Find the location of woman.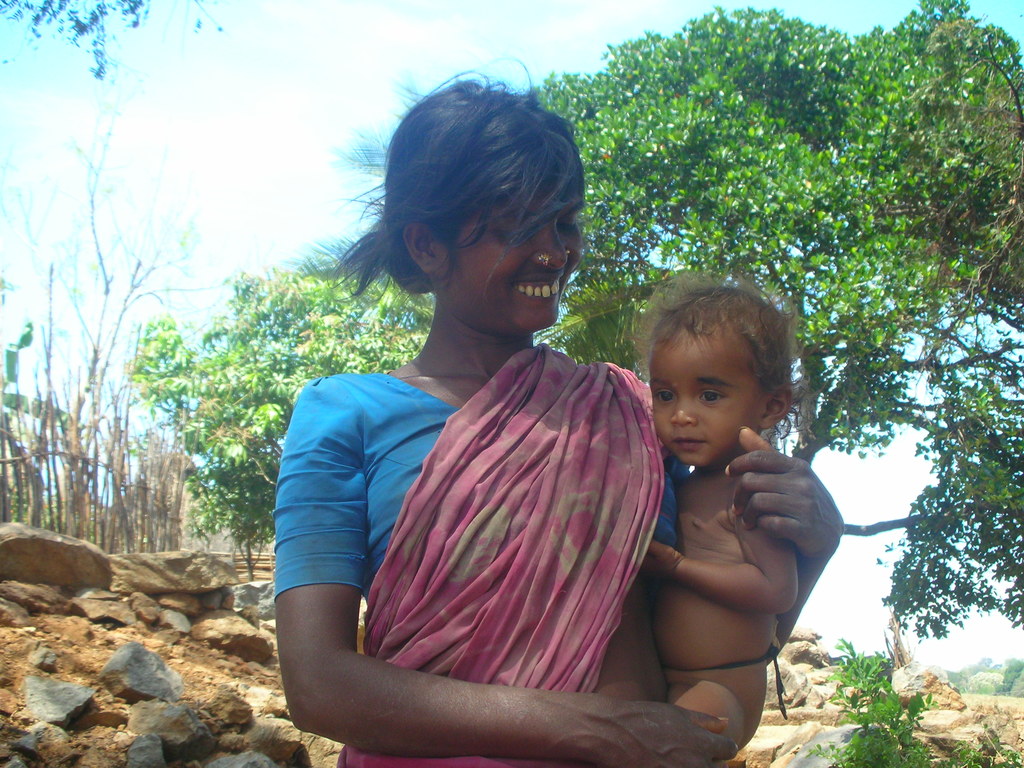
Location: <box>276,70,848,767</box>.
